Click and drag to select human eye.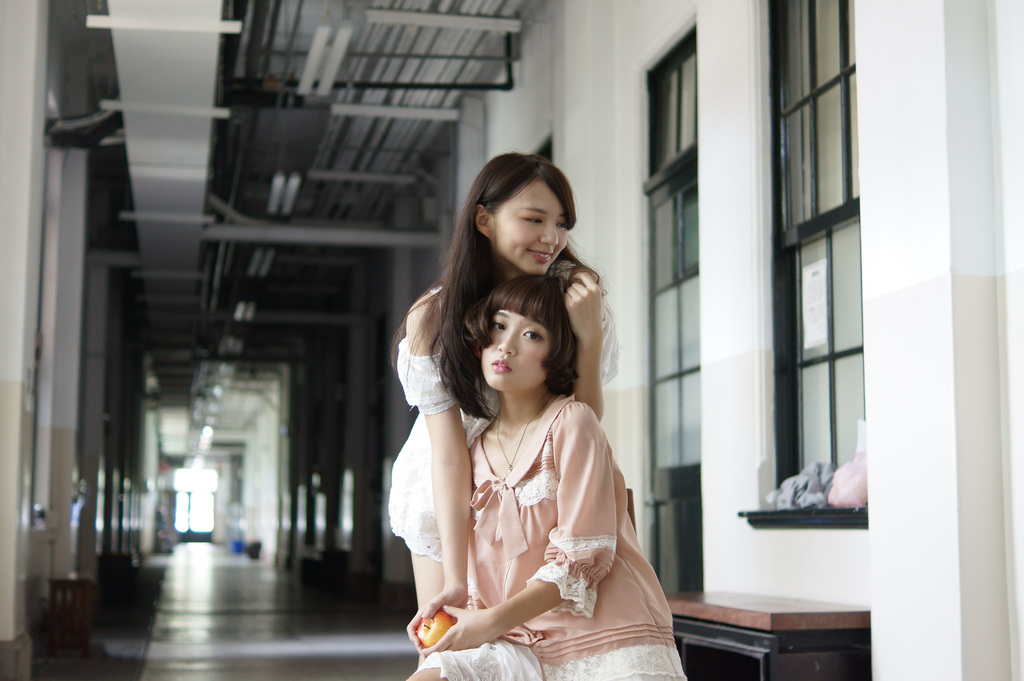
Selection: select_region(555, 219, 570, 231).
